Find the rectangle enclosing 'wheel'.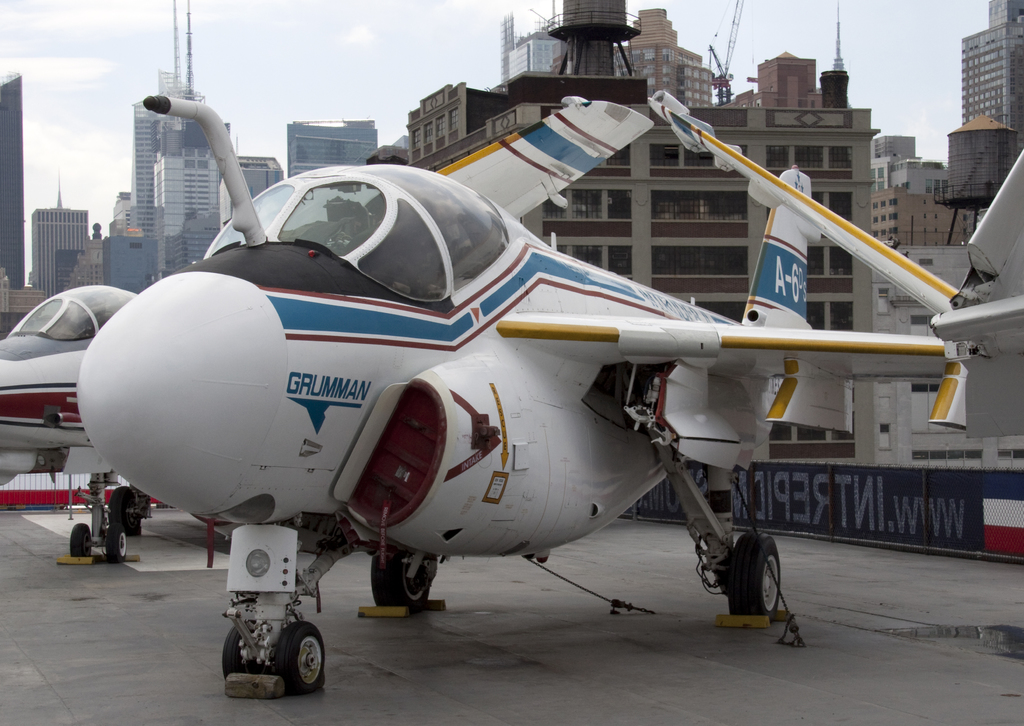
locate(70, 524, 92, 551).
